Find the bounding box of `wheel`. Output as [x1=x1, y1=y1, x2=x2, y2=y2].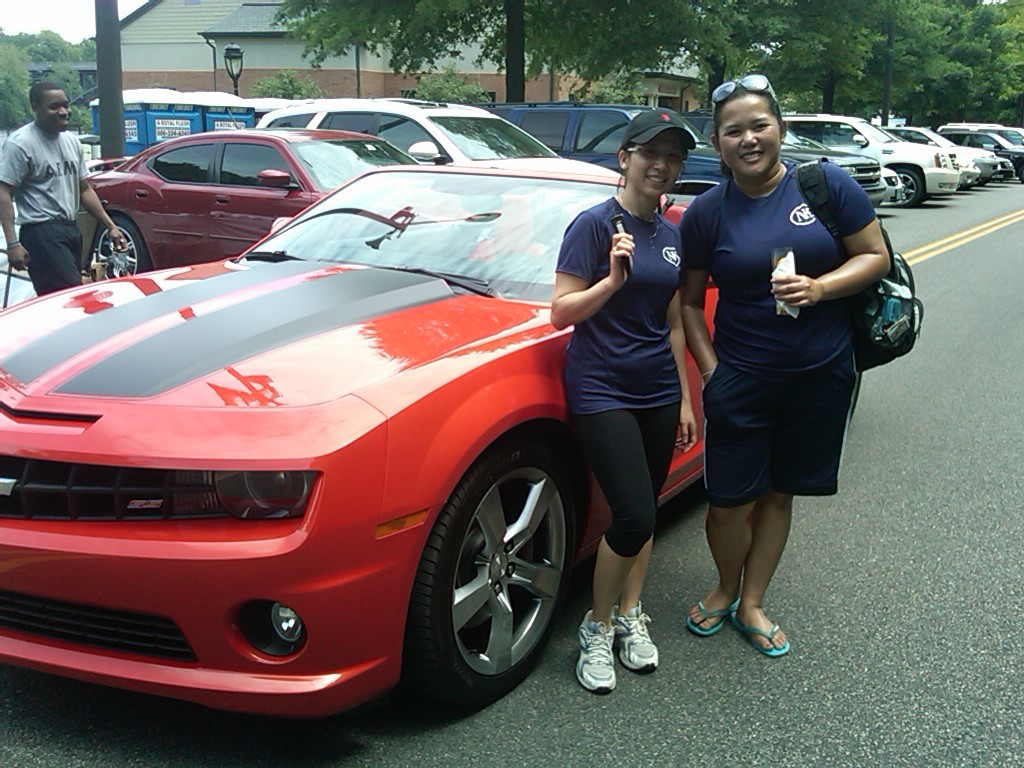
[x1=961, y1=184, x2=971, y2=189].
